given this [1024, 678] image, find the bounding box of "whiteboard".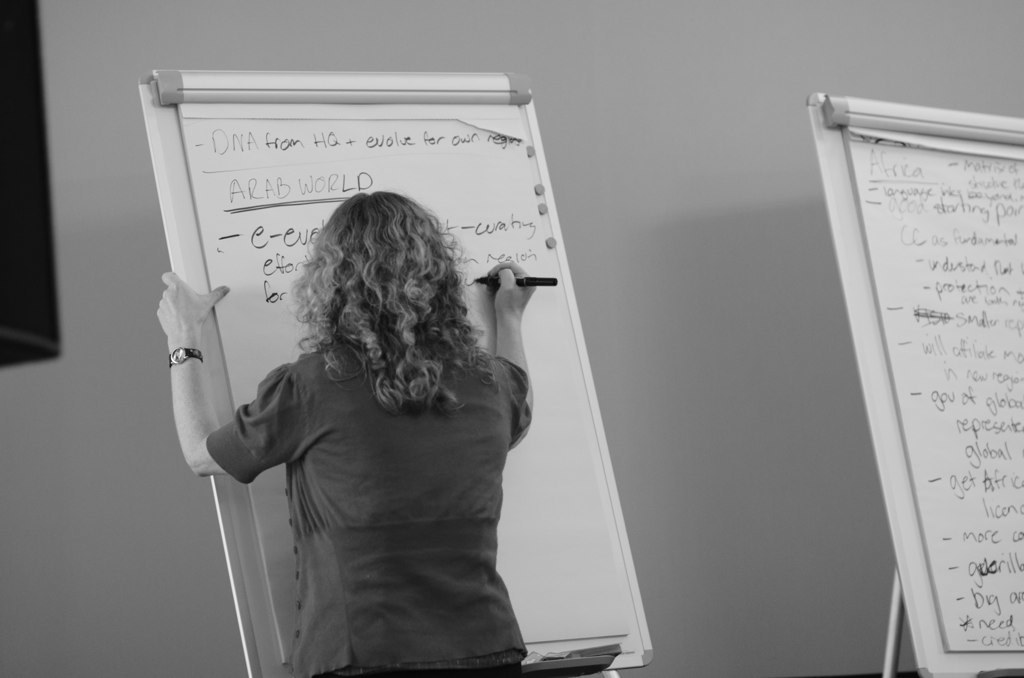
l=135, t=77, r=656, b=677.
